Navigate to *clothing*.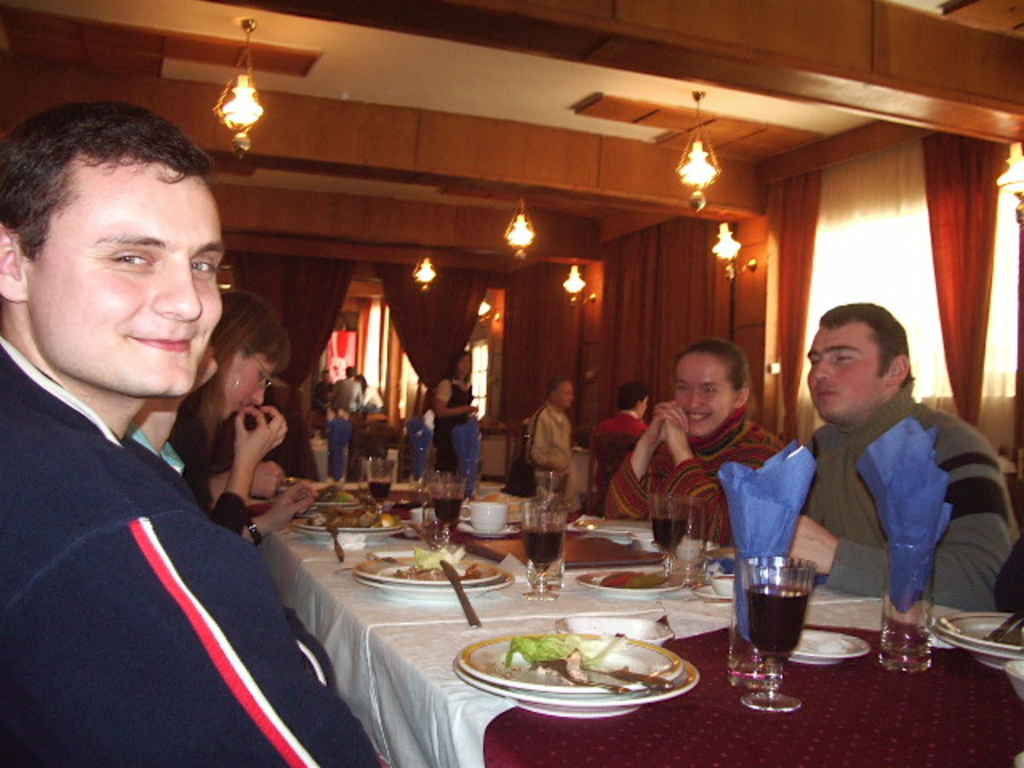
Navigation target: rect(526, 400, 573, 490).
